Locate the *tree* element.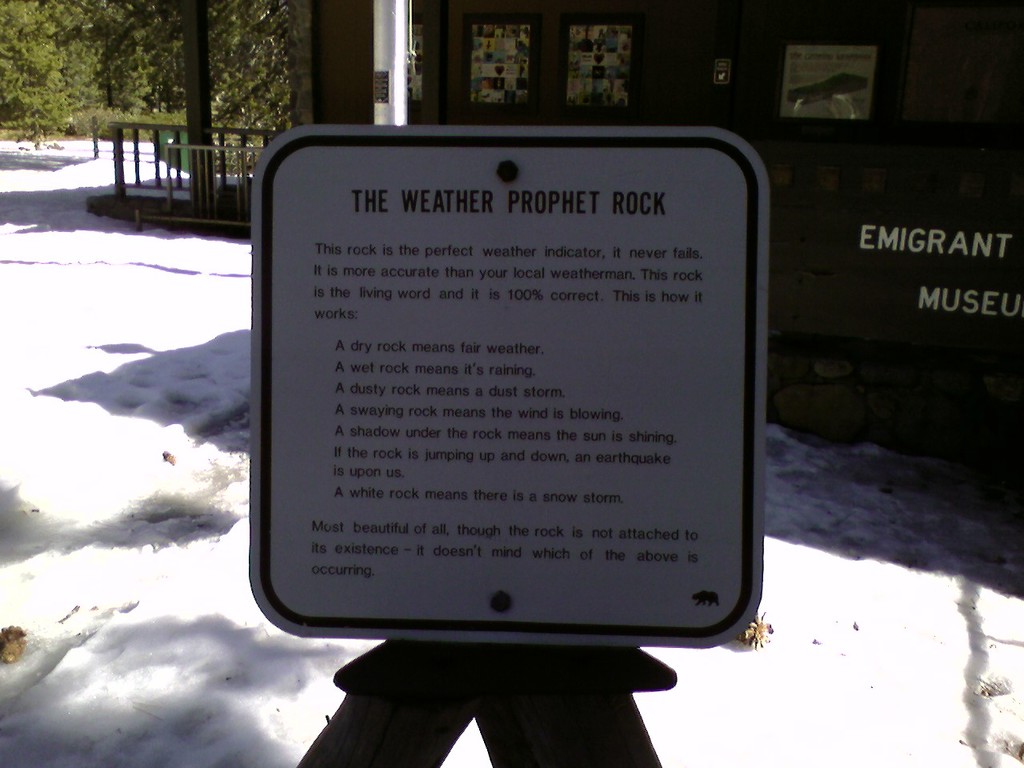
Element bbox: 0:6:79:152.
